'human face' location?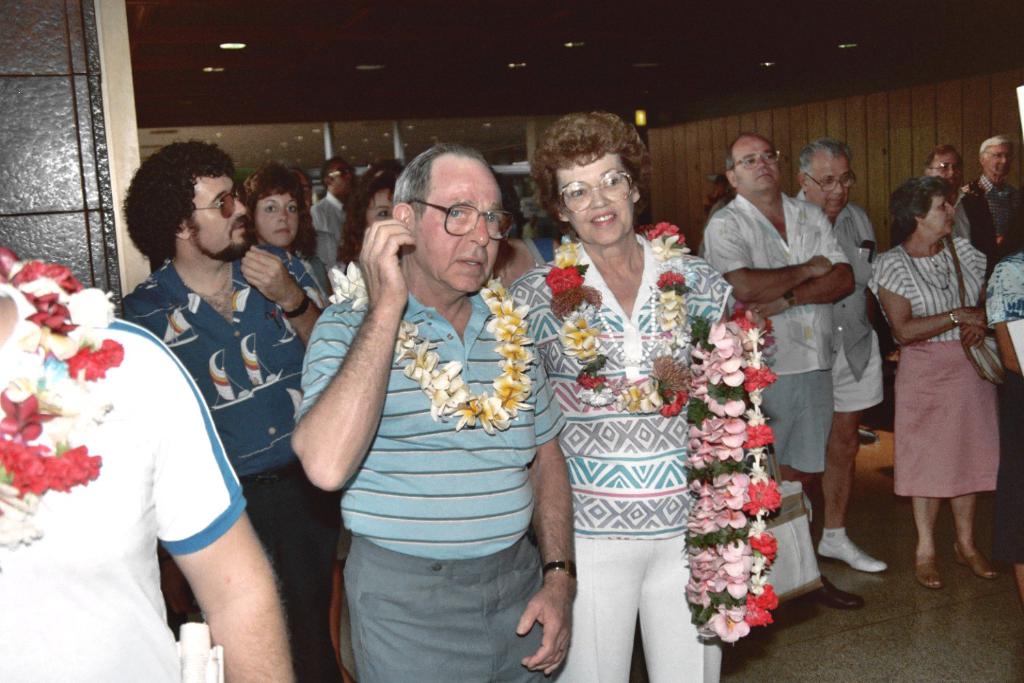
<box>190,177,244,262</box>
